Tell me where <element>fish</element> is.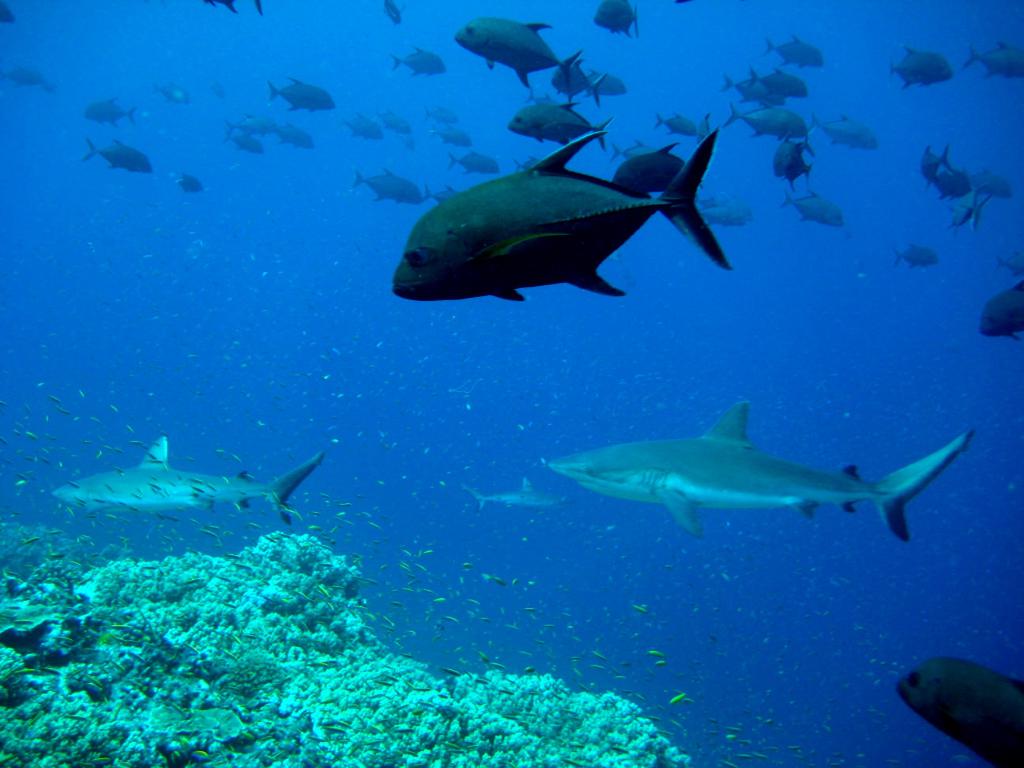
<element>fish</element> is at bbox=(591, 0, 637, 43).
